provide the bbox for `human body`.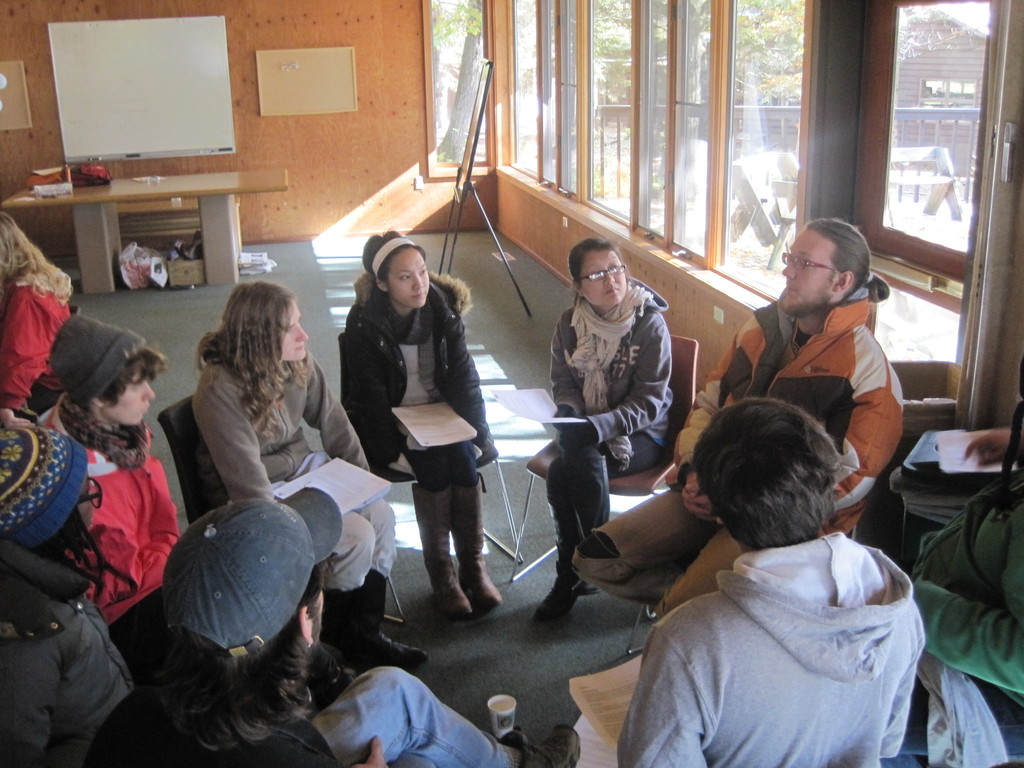
pyautogui.locateOnScreen(0, 207, 76, 426).
